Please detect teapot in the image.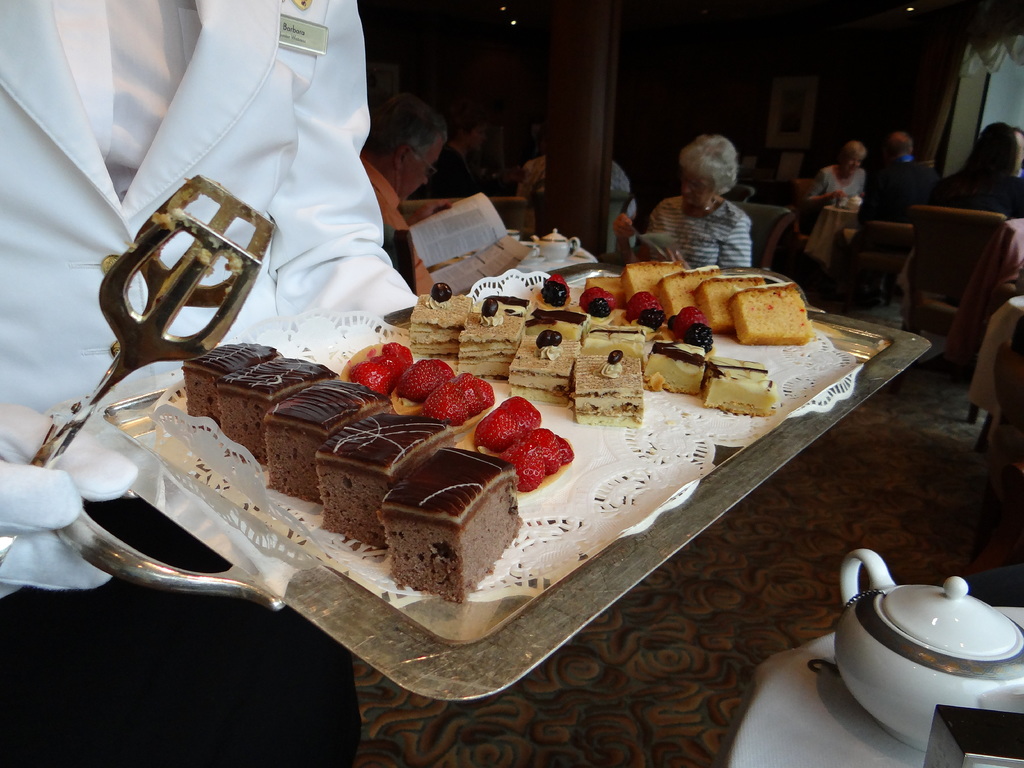
833:548:1023:757.
